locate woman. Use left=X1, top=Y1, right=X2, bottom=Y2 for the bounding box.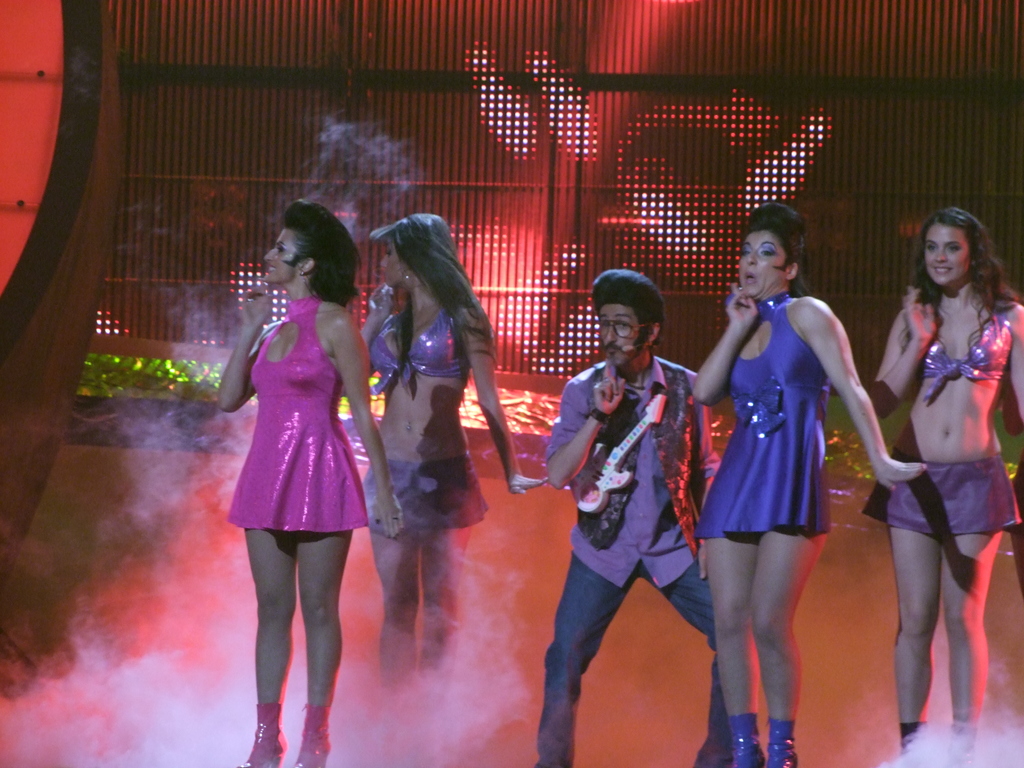
left=216, top=193, right=408, bottom=767.
